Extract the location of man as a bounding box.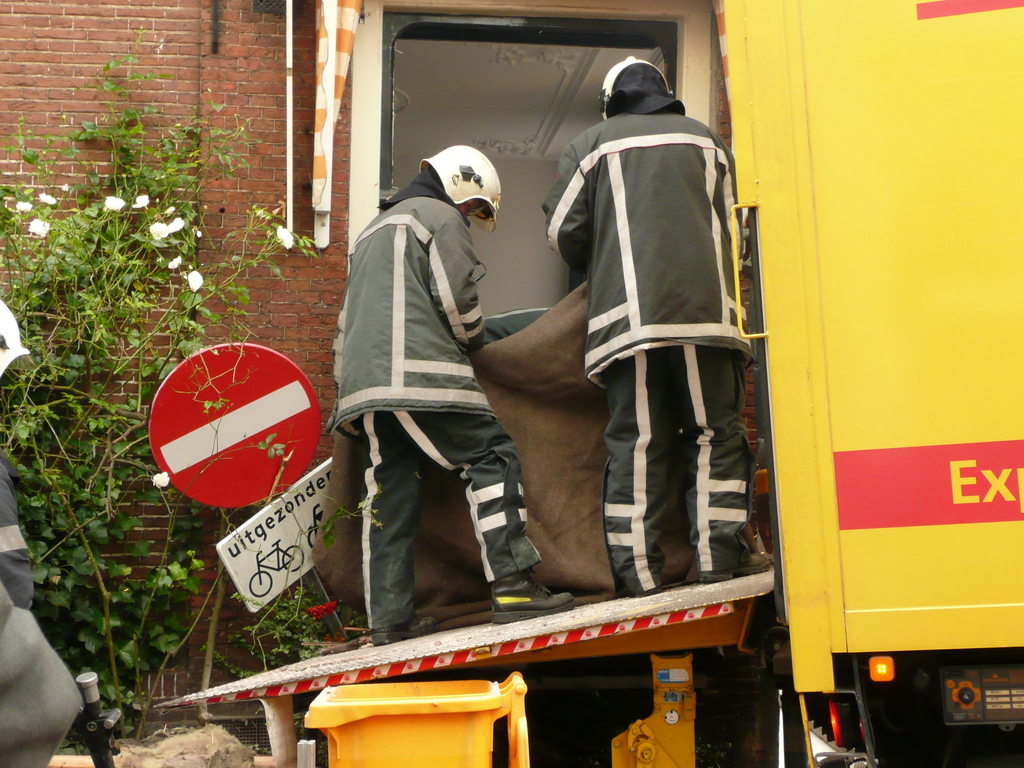
{"x1": 546, "y1": 53, "x2": 755, "y2": 595}.
